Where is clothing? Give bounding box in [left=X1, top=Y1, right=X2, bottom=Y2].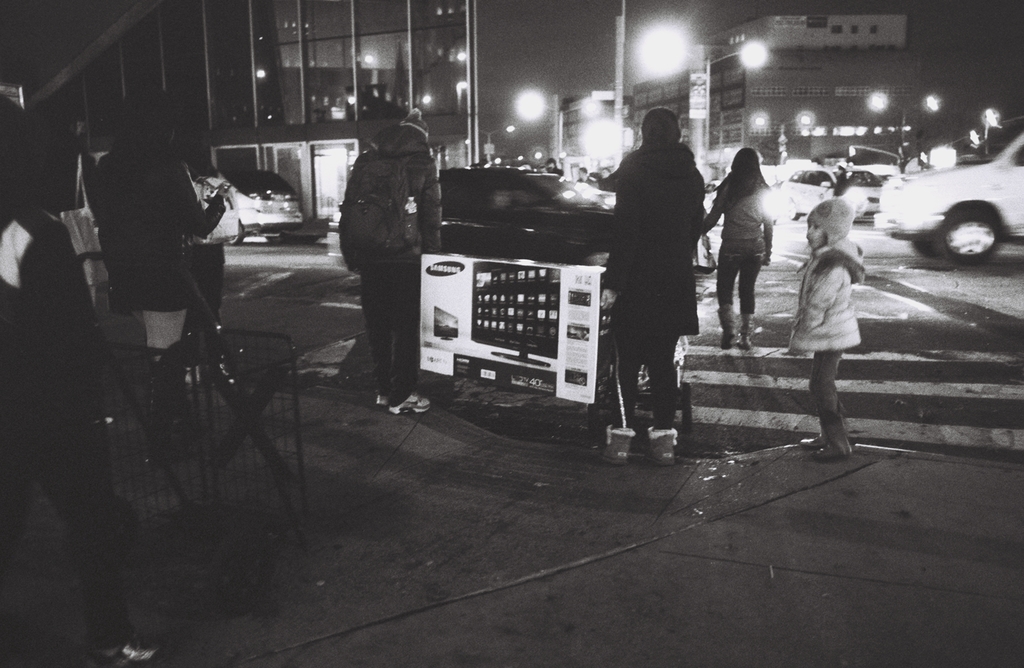
[left=0, top=197, right=136, bottom=649].
